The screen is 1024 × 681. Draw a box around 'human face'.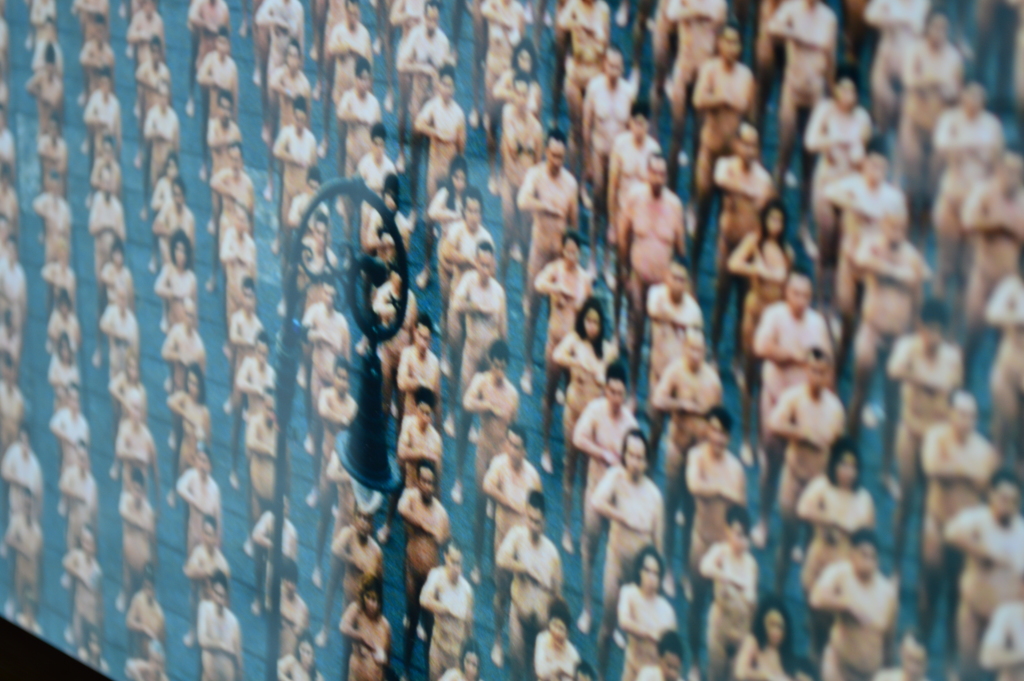
835 76 855 117.
